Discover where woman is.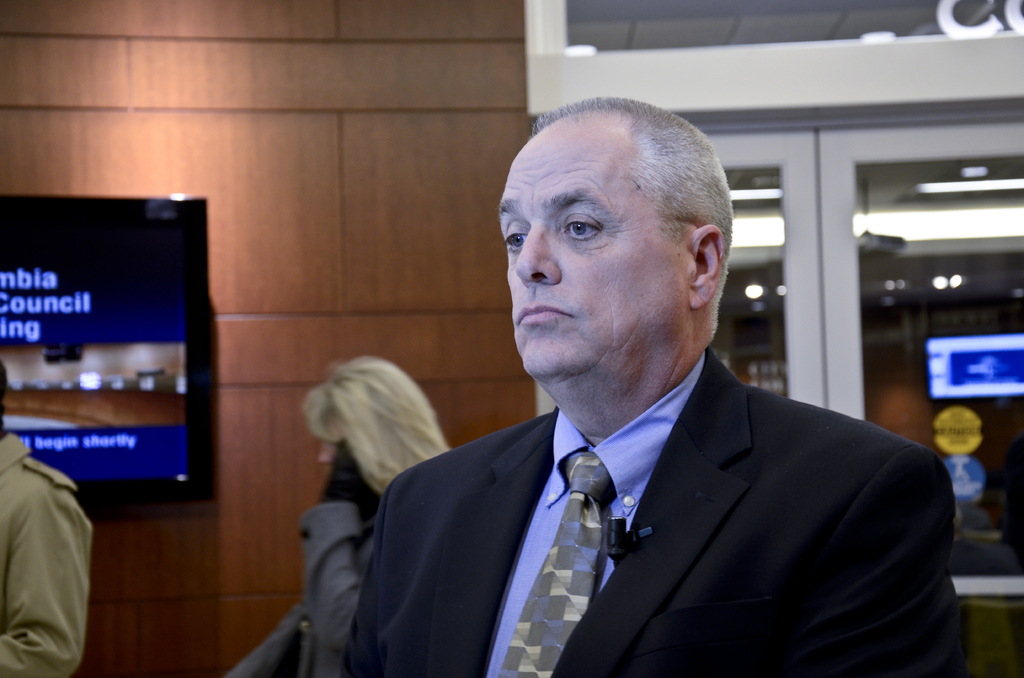
Discovered at region(260, 332, 456, 647).
